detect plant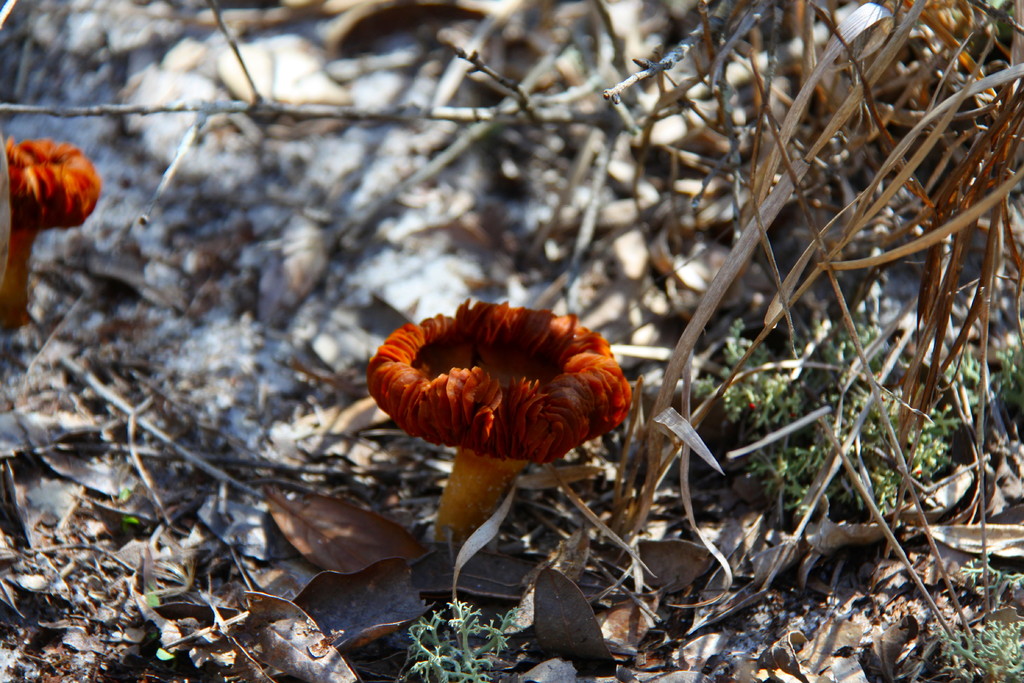
<region>951, 554, 1023, 607</region>
